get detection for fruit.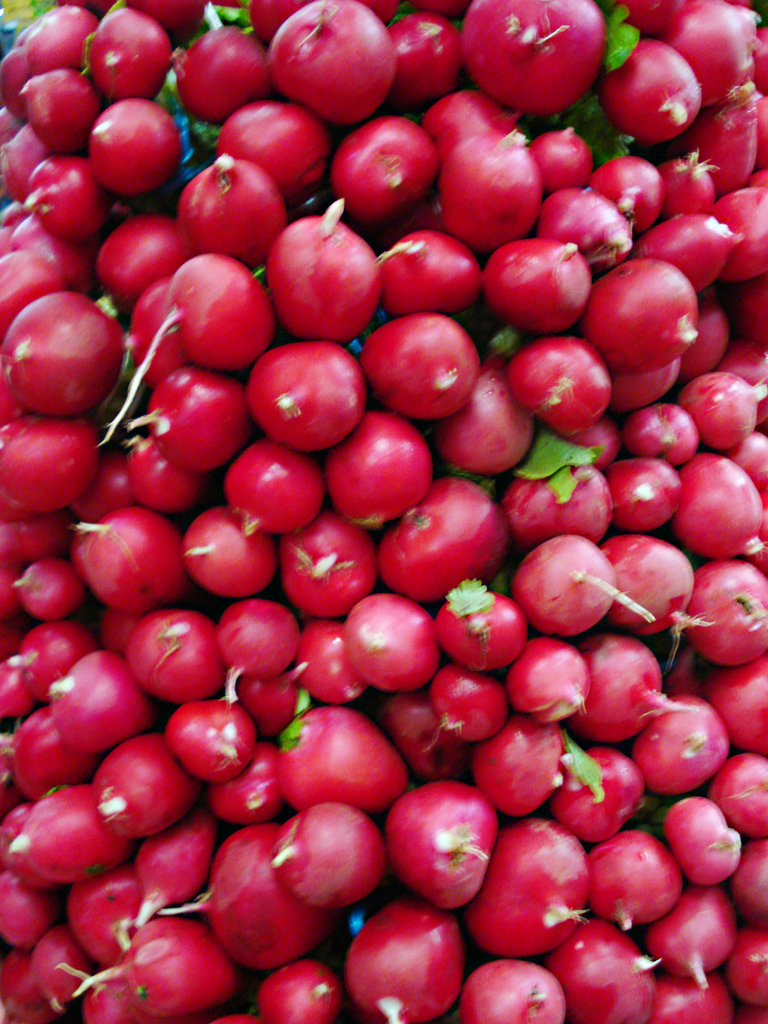
Detection: (x1=654, y1=701, x2=737, y2=803).
